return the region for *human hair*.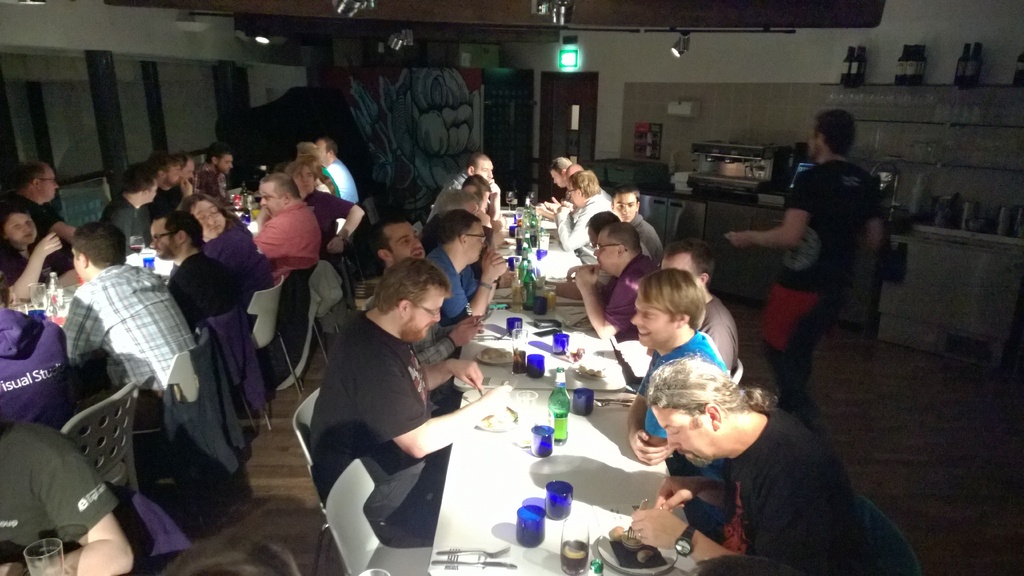
bbox=[205, 142, 228, 168].
